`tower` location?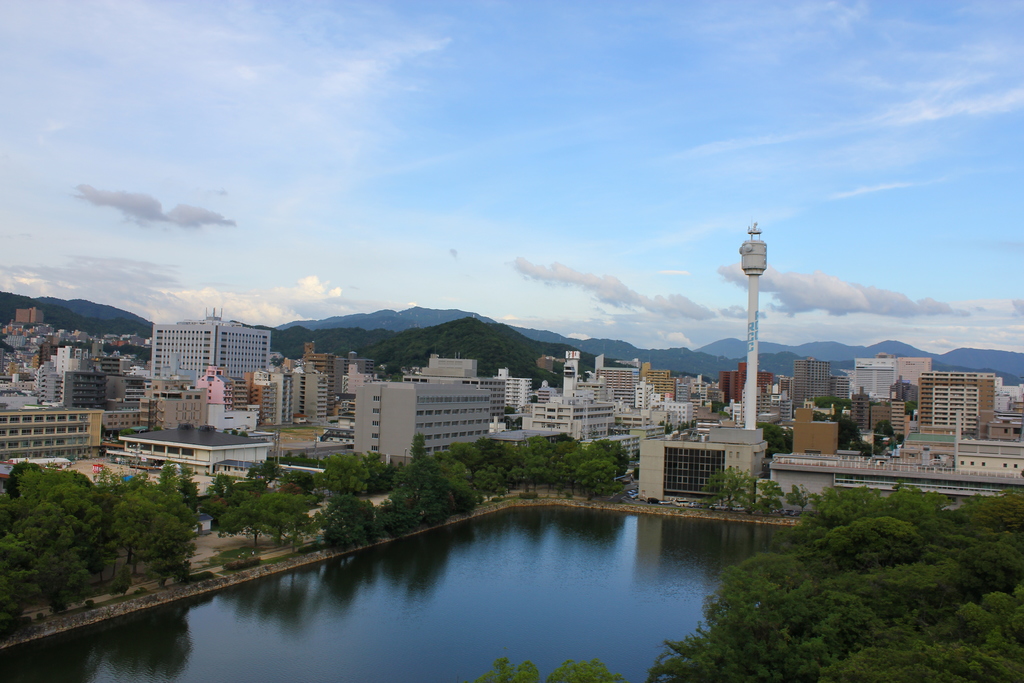
BBox(155, 319, 270, 386)
